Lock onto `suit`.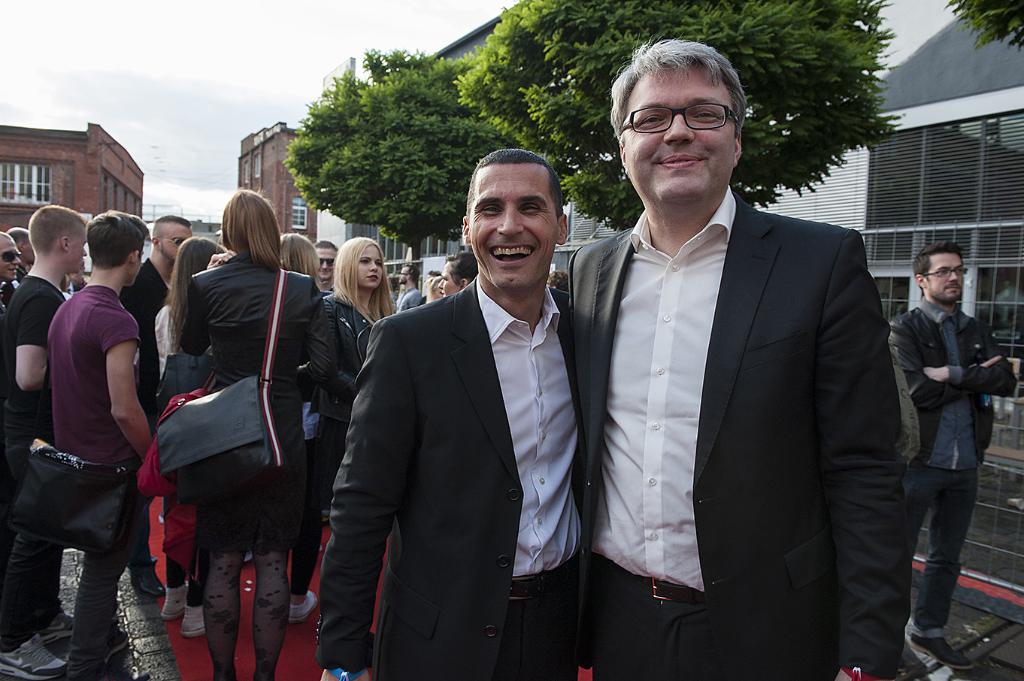
Locked: 326:160:598:674.
